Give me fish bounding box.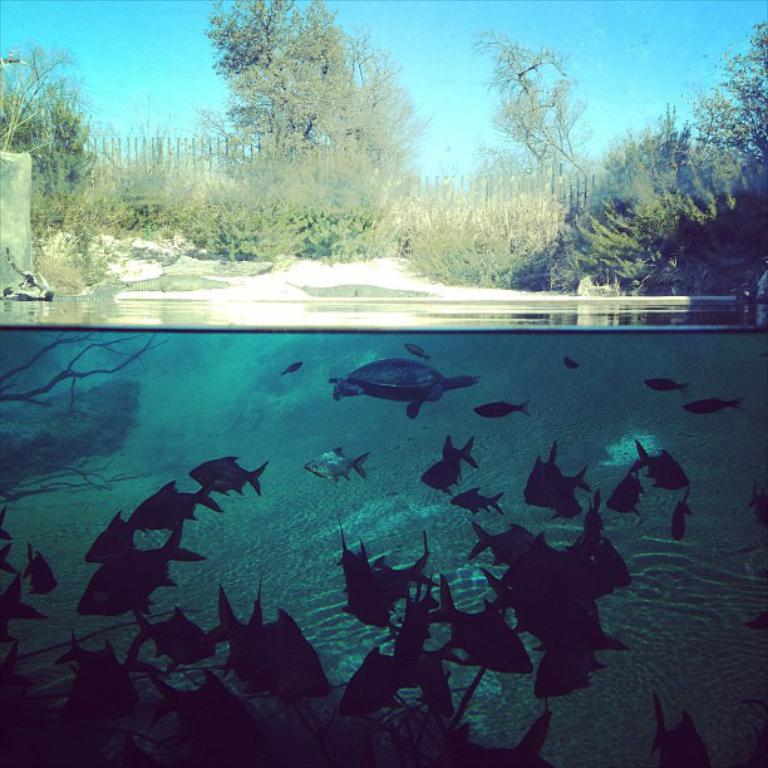
pyautogui.locateOnScreen(59, 641, 134, 712).
